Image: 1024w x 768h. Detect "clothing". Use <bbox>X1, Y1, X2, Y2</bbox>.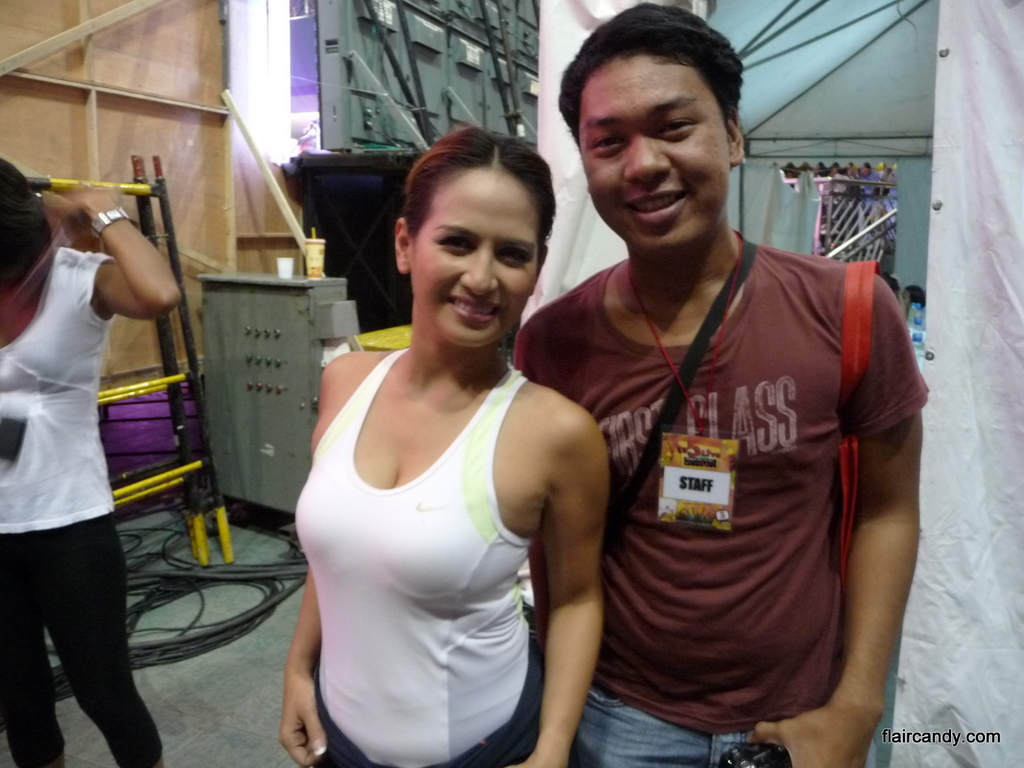
<bbox>513, 223, 928, 767</bbox>.
